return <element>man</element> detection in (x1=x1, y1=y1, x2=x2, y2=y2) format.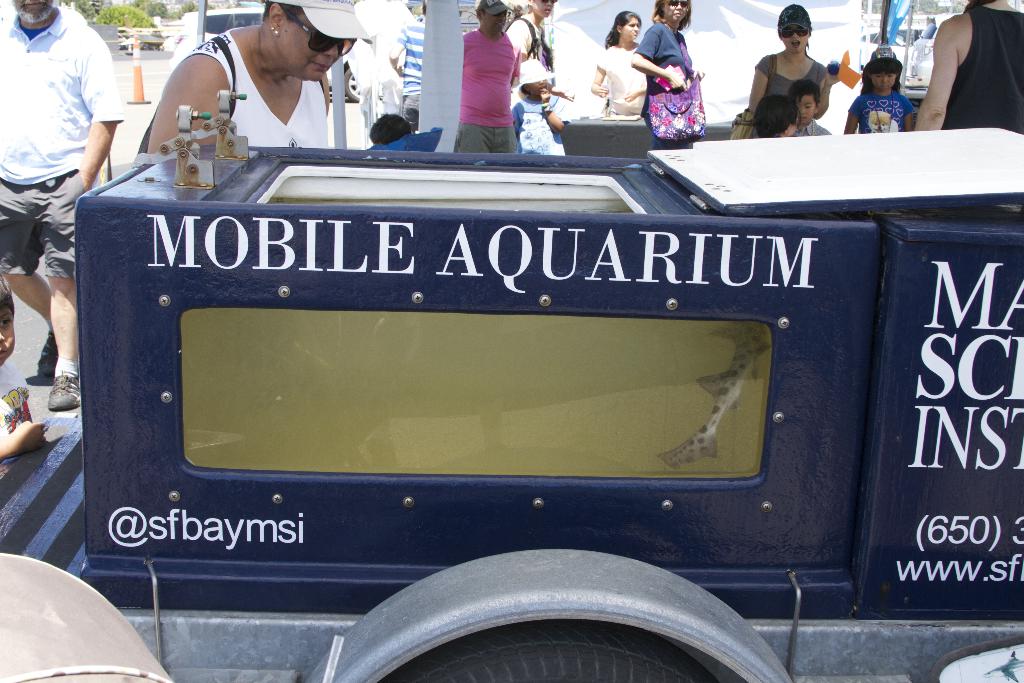
(x1=917, y1=0, x2=1023, y2=137).
